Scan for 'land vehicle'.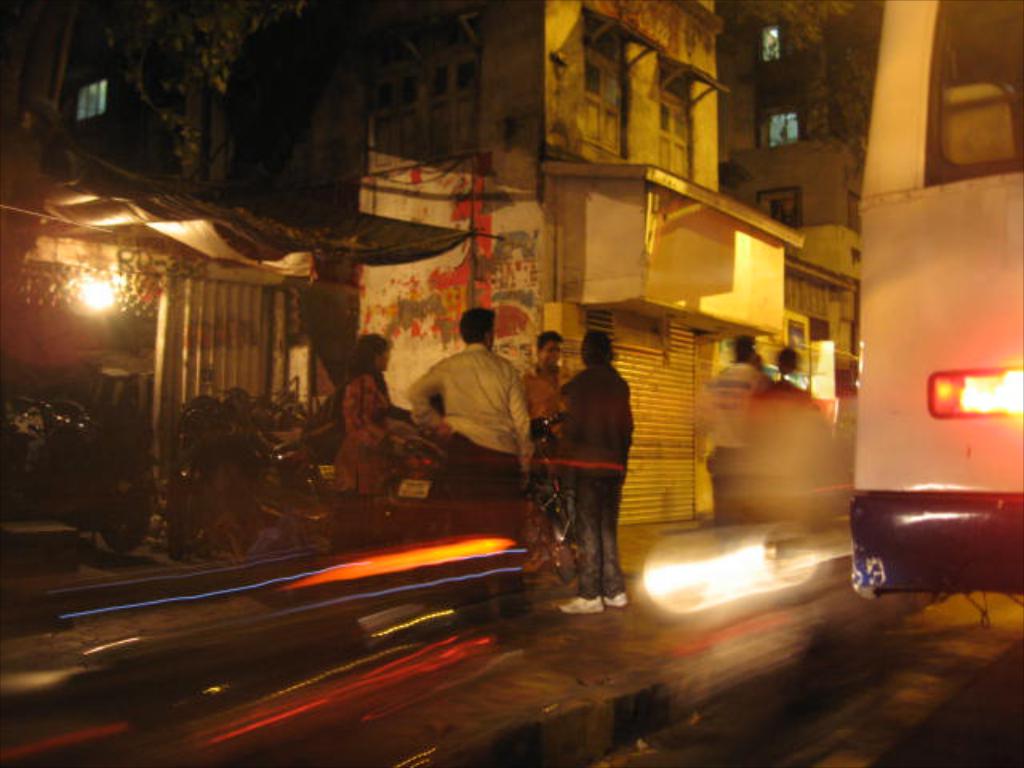
Scan result: bbox(842, 96, 1023, 629).
